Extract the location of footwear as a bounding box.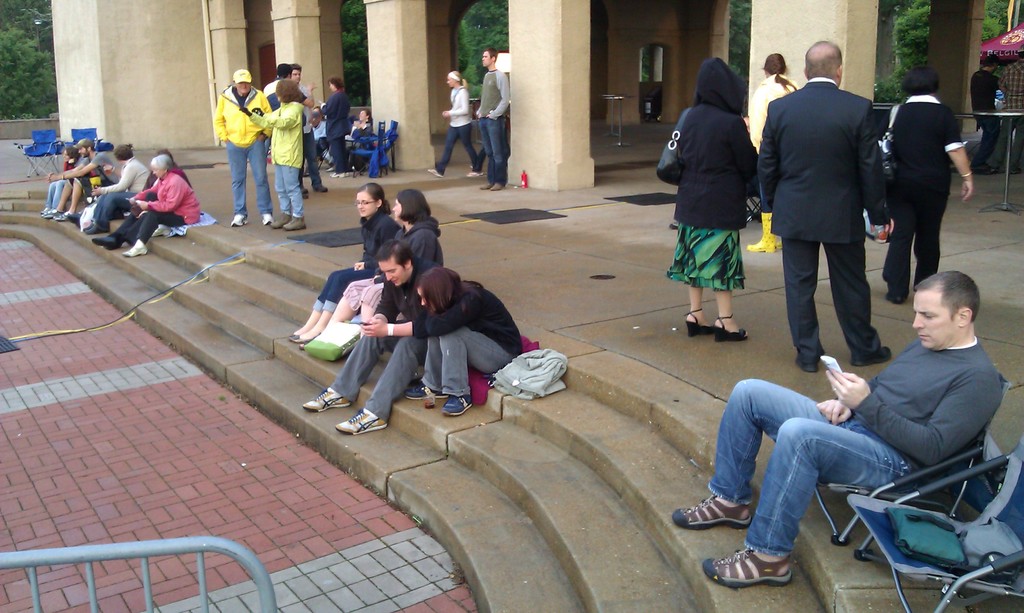
rect(746, 210, 778, 255).
